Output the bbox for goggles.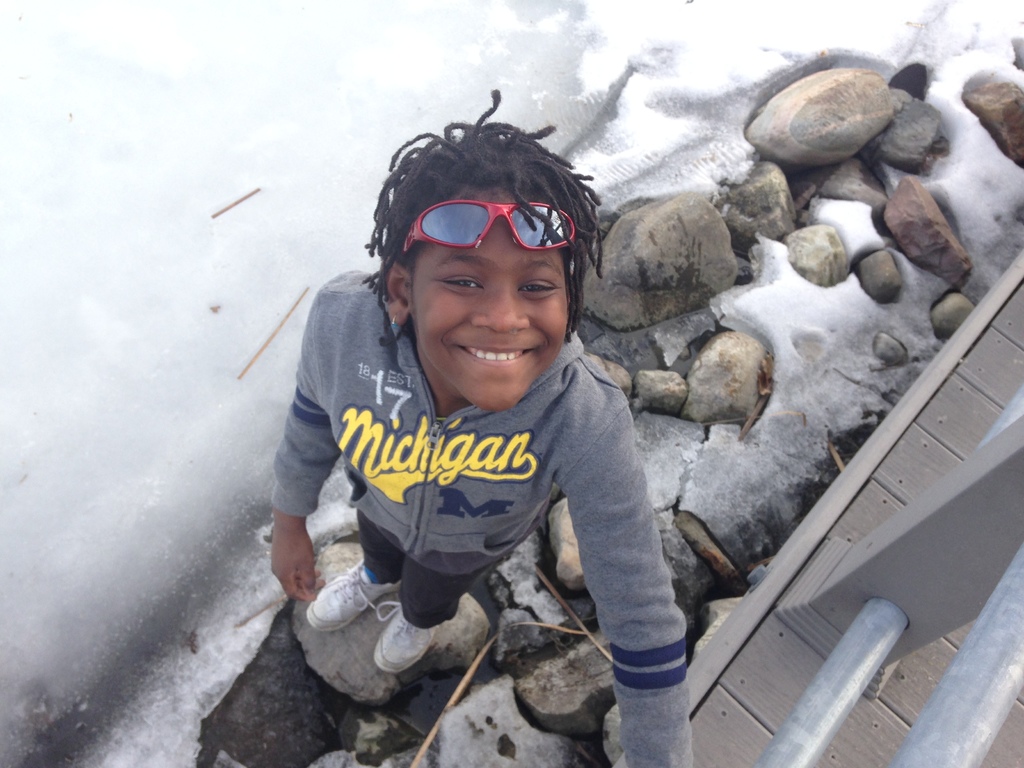
rect(399, 188, 574, 258).
